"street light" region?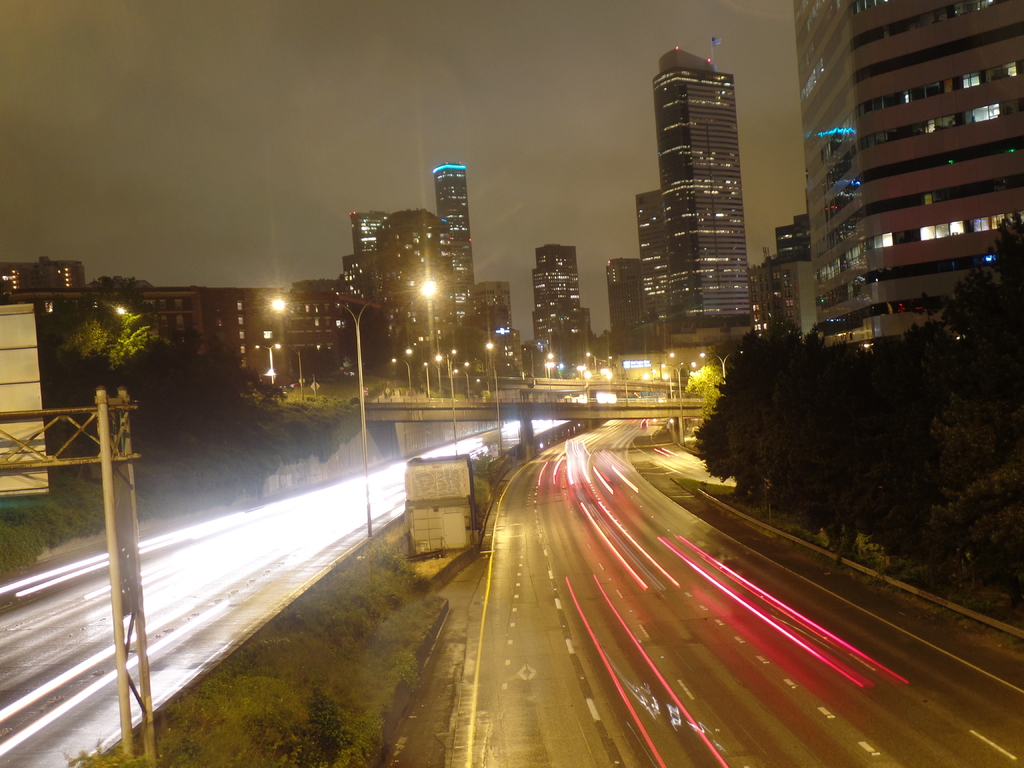
(282,338,306,397)
